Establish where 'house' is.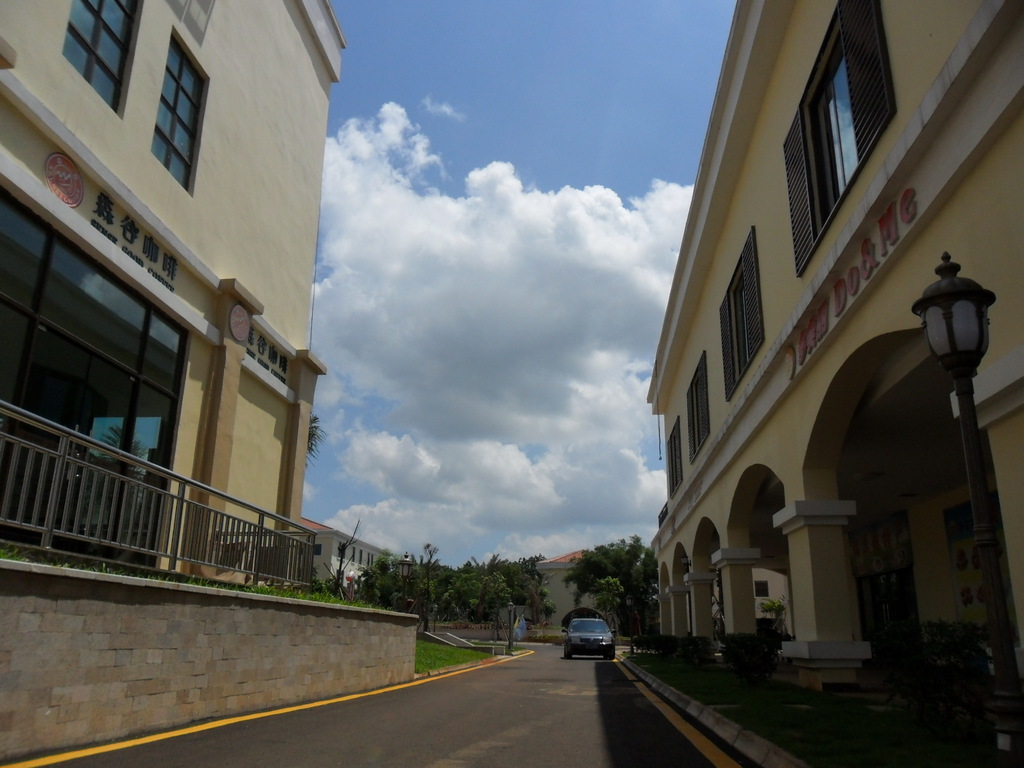
Established at <box>535,545,609,626</box>.
